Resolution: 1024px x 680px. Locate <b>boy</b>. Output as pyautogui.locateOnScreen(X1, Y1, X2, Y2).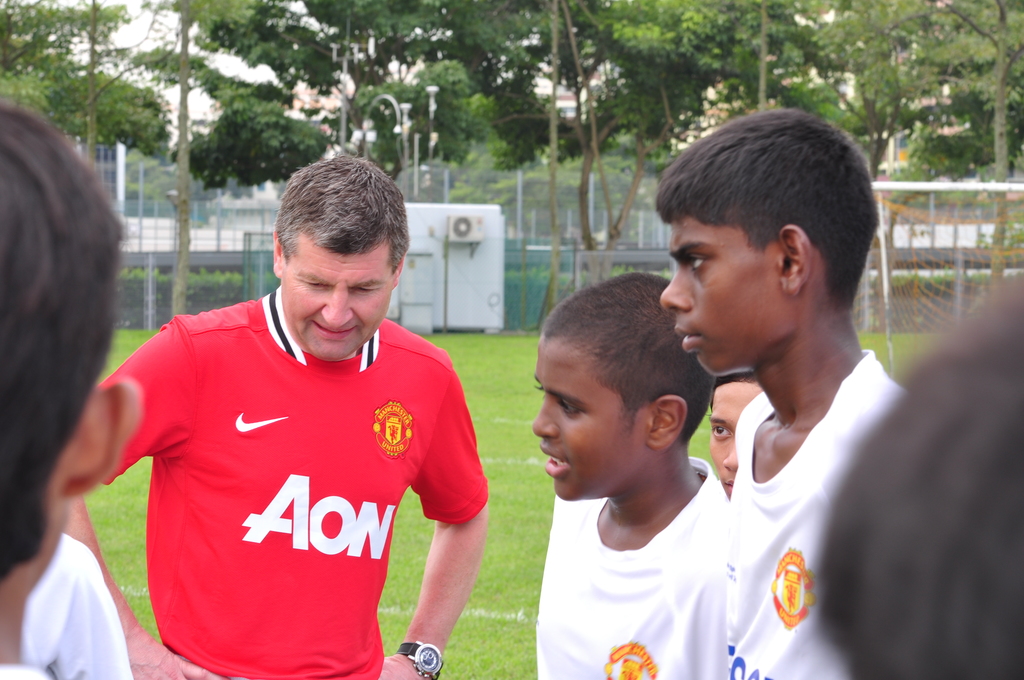
pyautogui.locateOnScreen(504, 257, 762, 679).
